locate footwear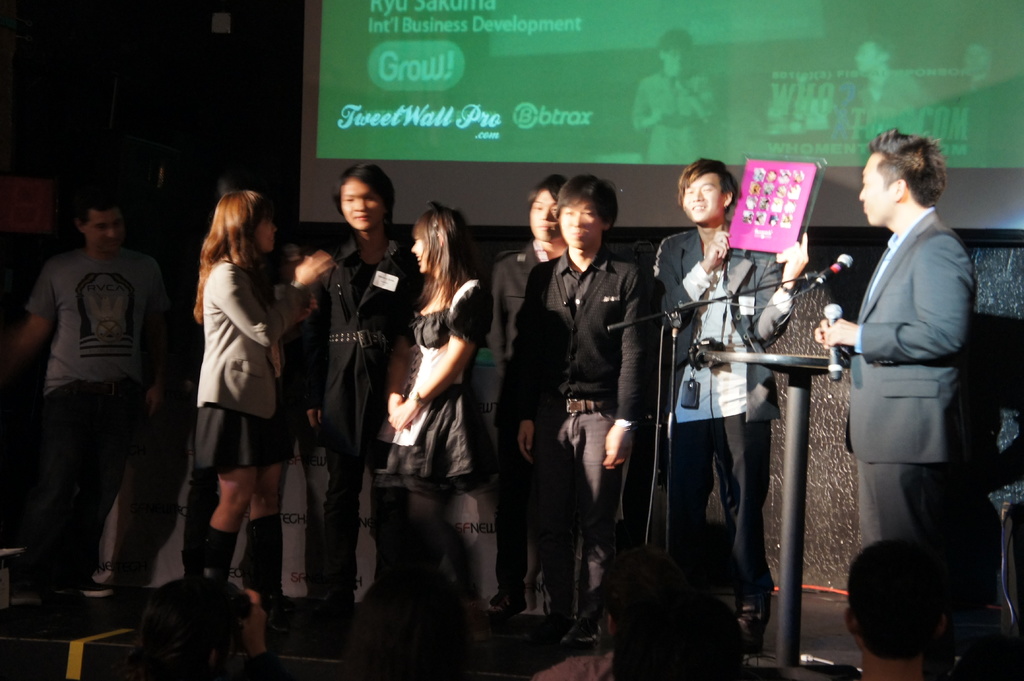
pyautogui.locateOnScreen(732, 590, 773, 658)
